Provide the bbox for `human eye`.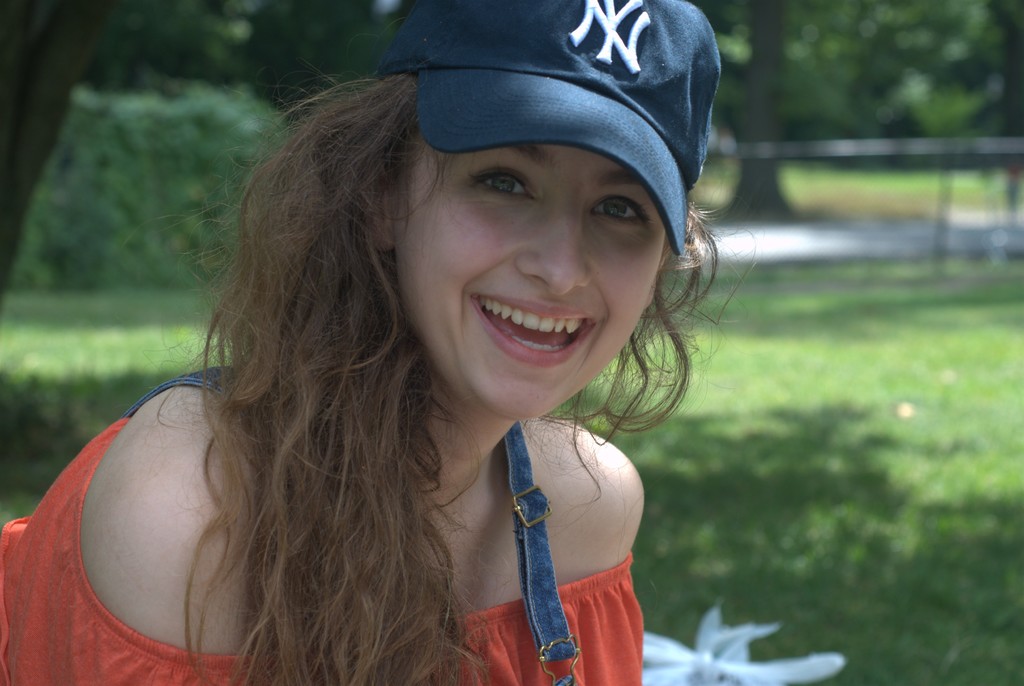
locate(451, 152, 549, 208).
